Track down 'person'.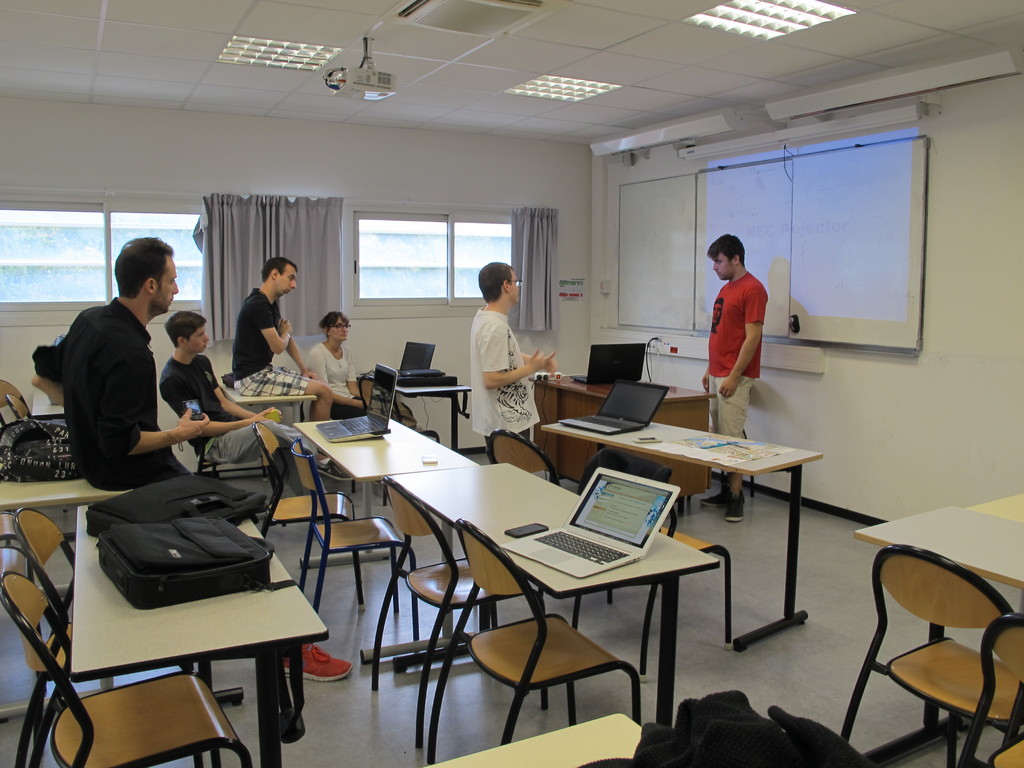
Tracked to {"x1": 468, "y1": 259, "x2": 556, "y2": 444}.
